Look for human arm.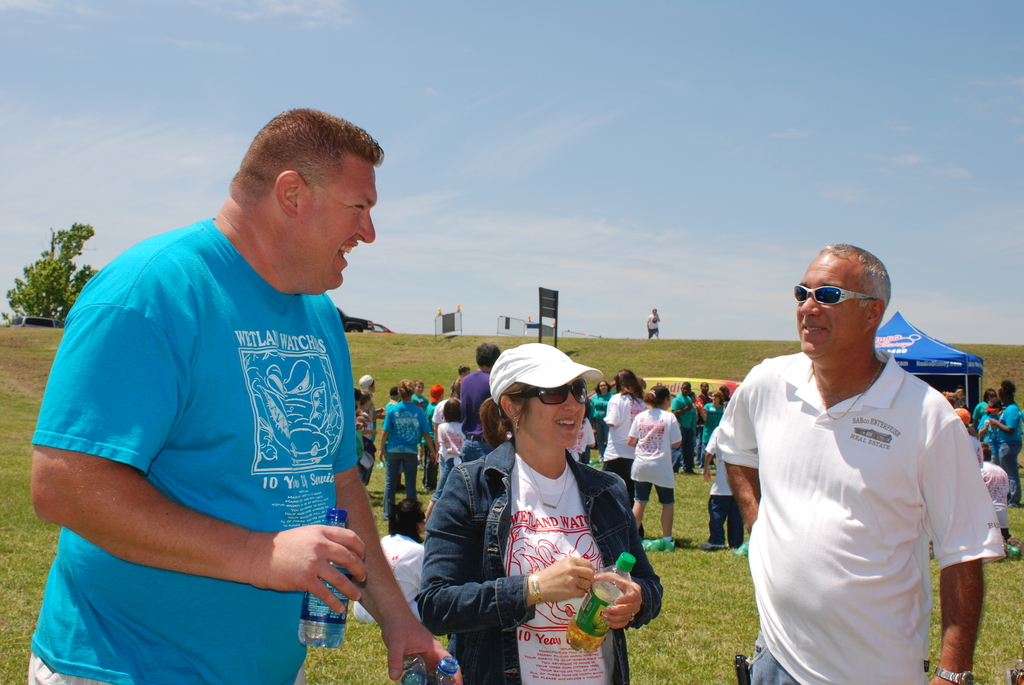
Found: pyautogui.locateOnScreen(317, 318, 463, 681).
